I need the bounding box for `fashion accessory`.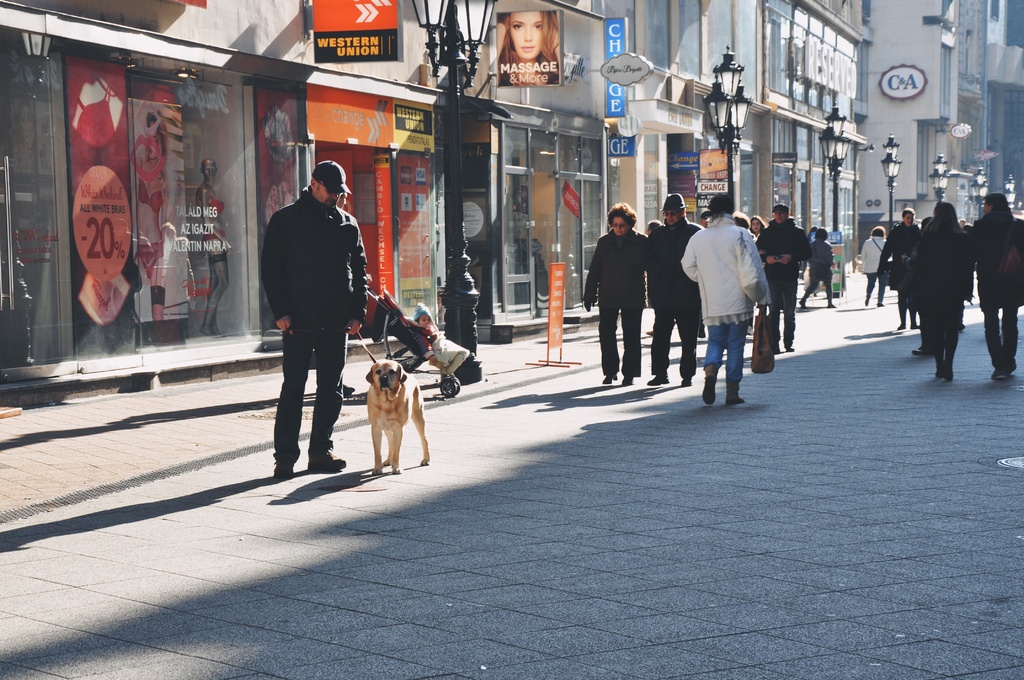
Here it is: bbox=[644, 328, 652, 335].
